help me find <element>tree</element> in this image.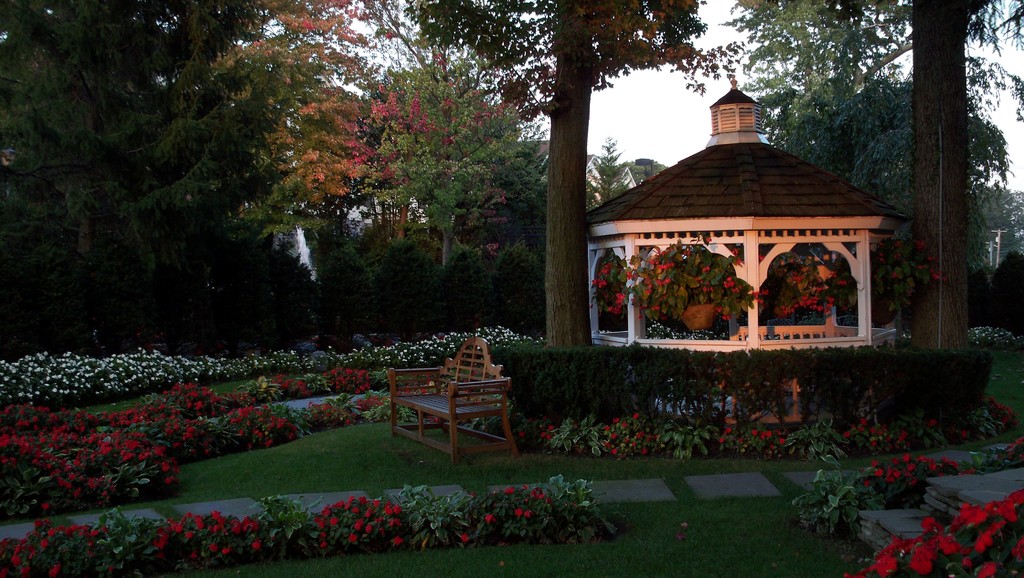
Found it: pyautogui.locateOnScreen(0, 0, 298, 356).
